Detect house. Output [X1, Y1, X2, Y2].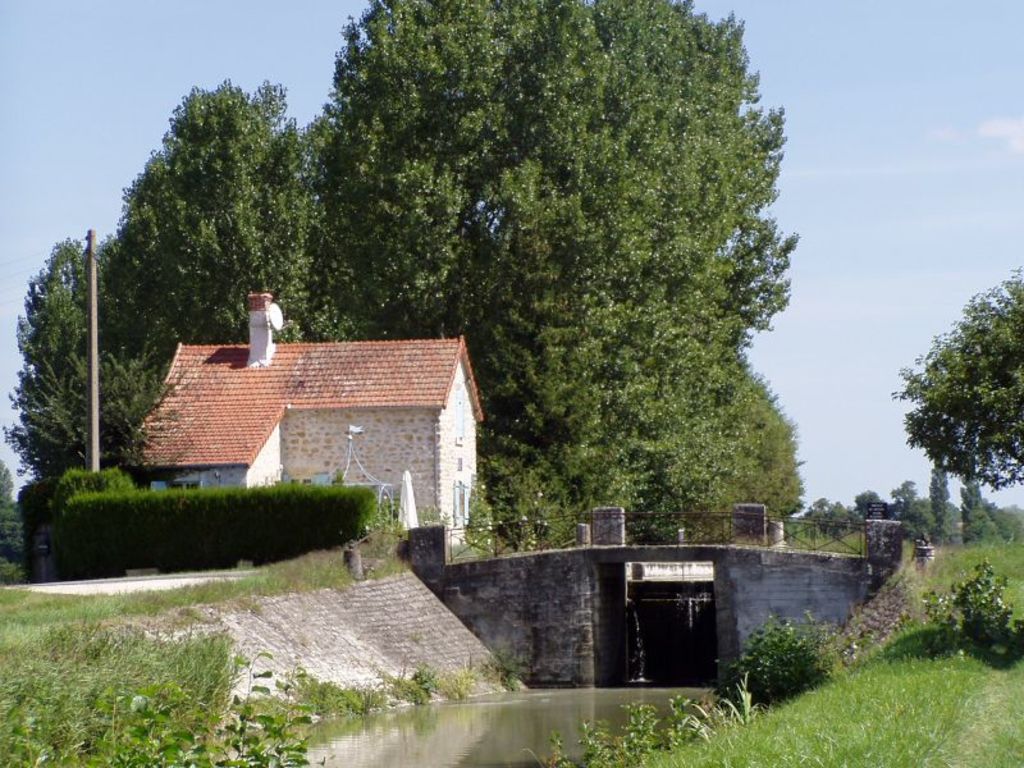
[119, 305, 481, 539].
